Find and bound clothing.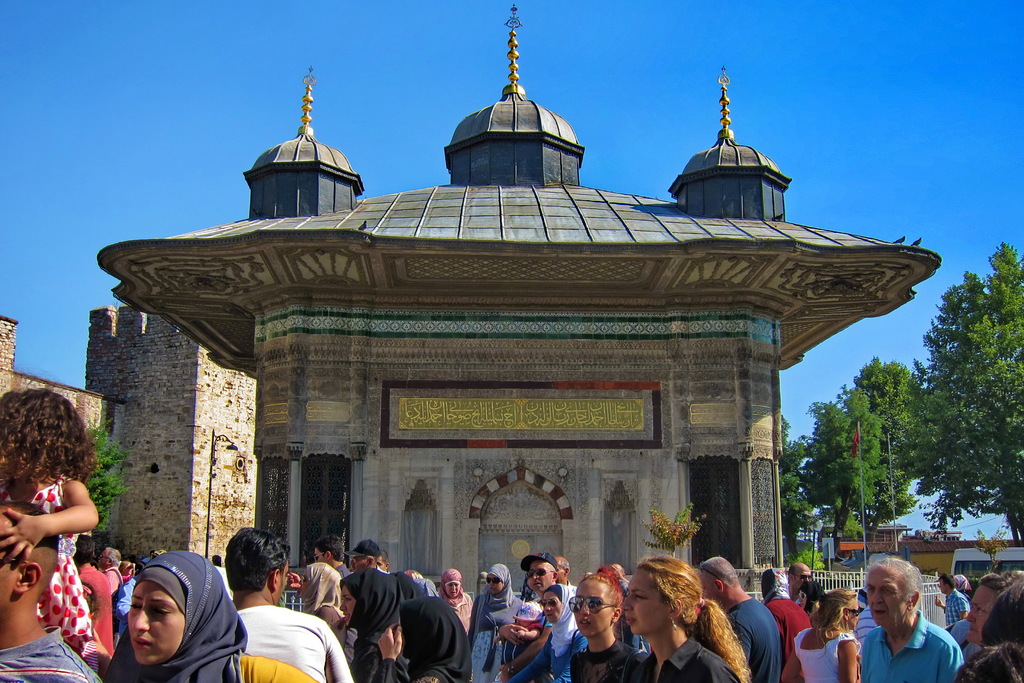
Bound: <box>520,630,588,682</box>.
